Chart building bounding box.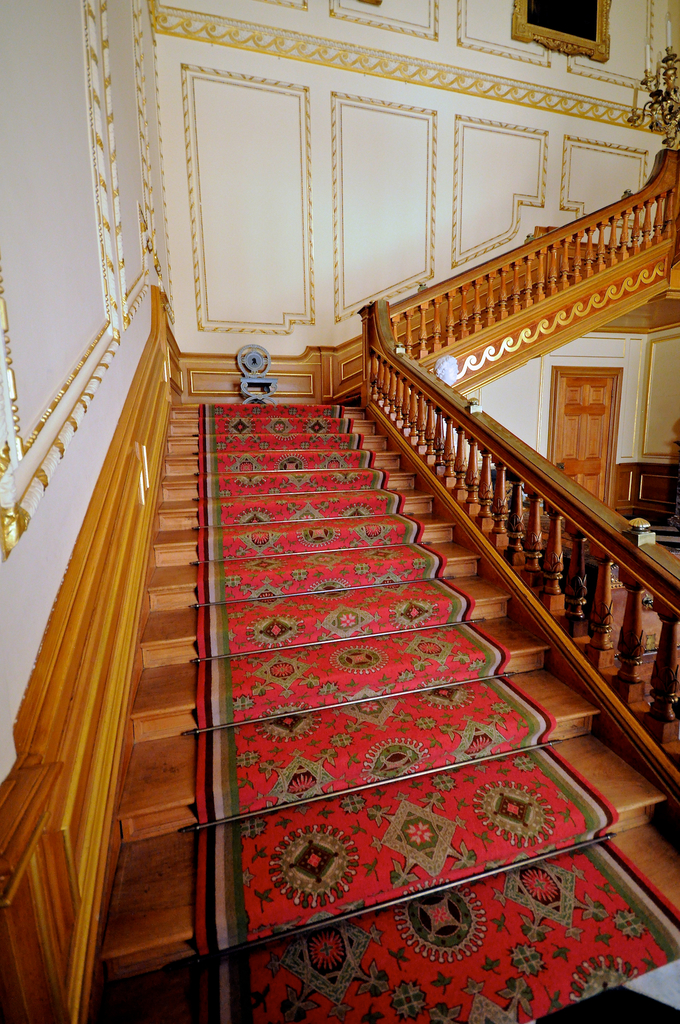
Charted: <box>0,0,679,1023</box>.
